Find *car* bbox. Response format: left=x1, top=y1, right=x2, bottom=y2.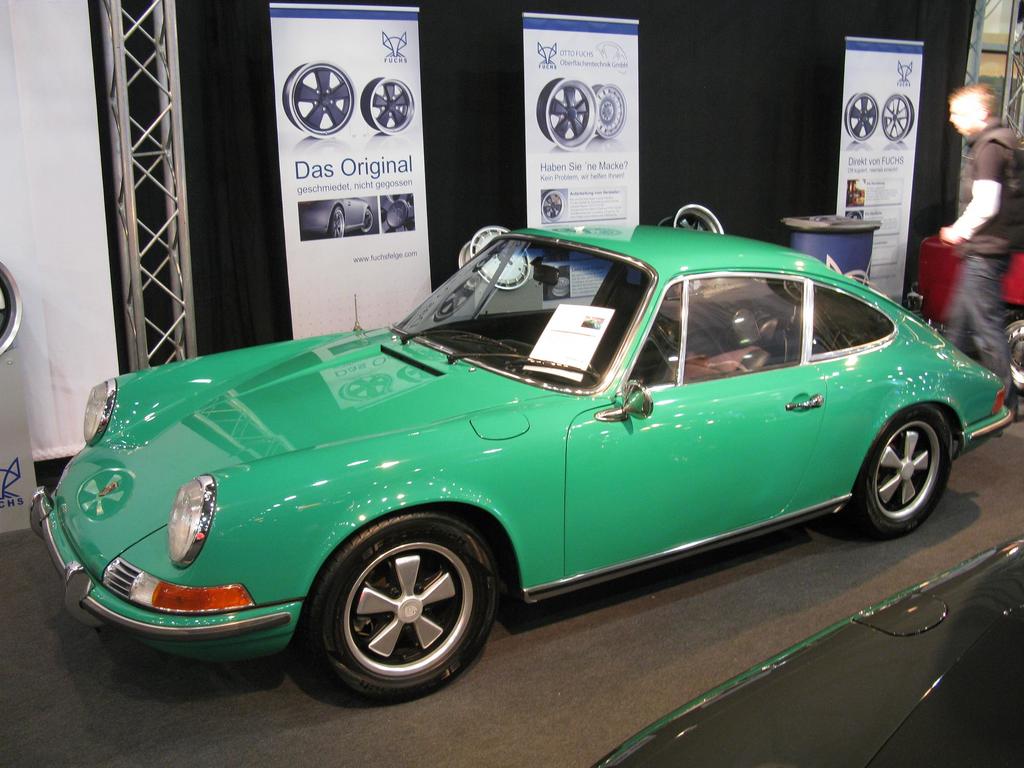
left=300, top=199, right=375, bottom=237.
